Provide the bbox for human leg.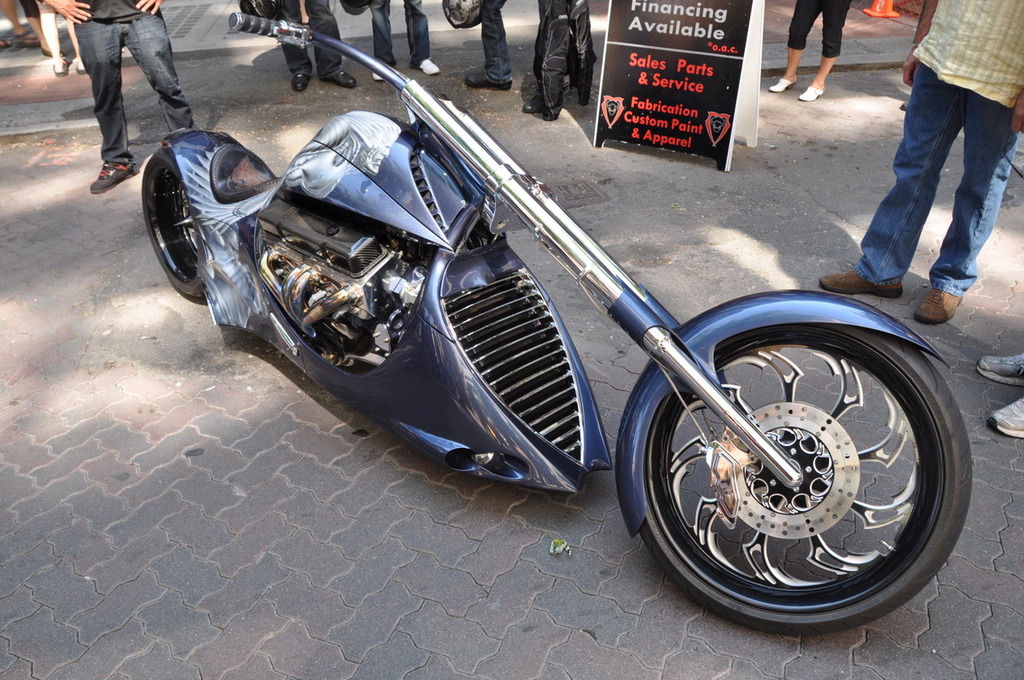
left=764, top=1, right=855, bottom=103.
